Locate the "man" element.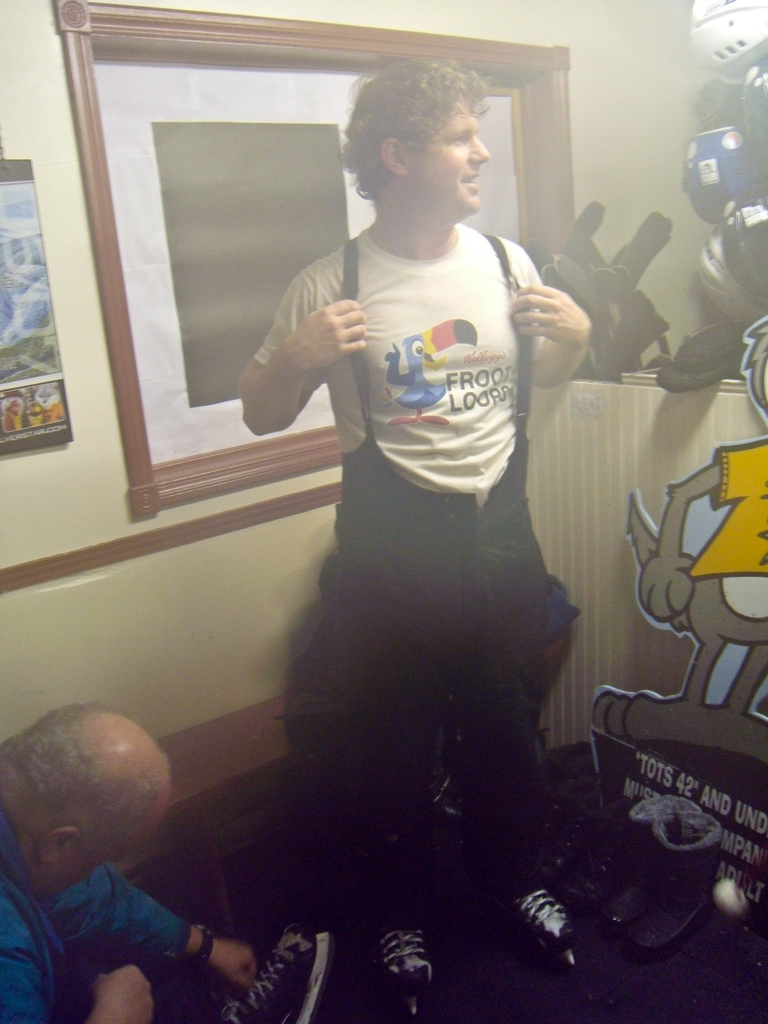
Element bbox: box(0, 699, 260, 1023).
